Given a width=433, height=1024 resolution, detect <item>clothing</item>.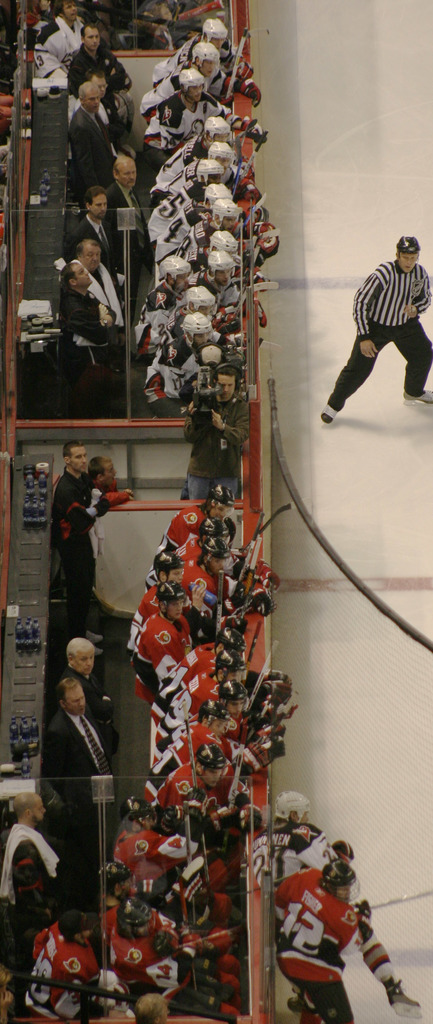
[64,673,127,739].
